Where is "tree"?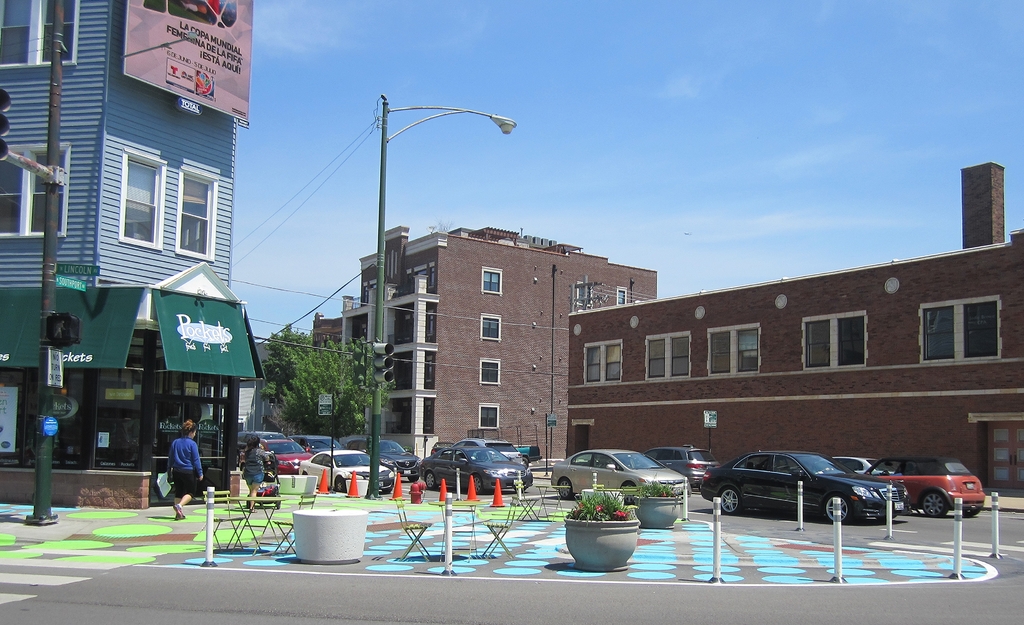
(x1=262, y1=326, x2=400, y2=449).
